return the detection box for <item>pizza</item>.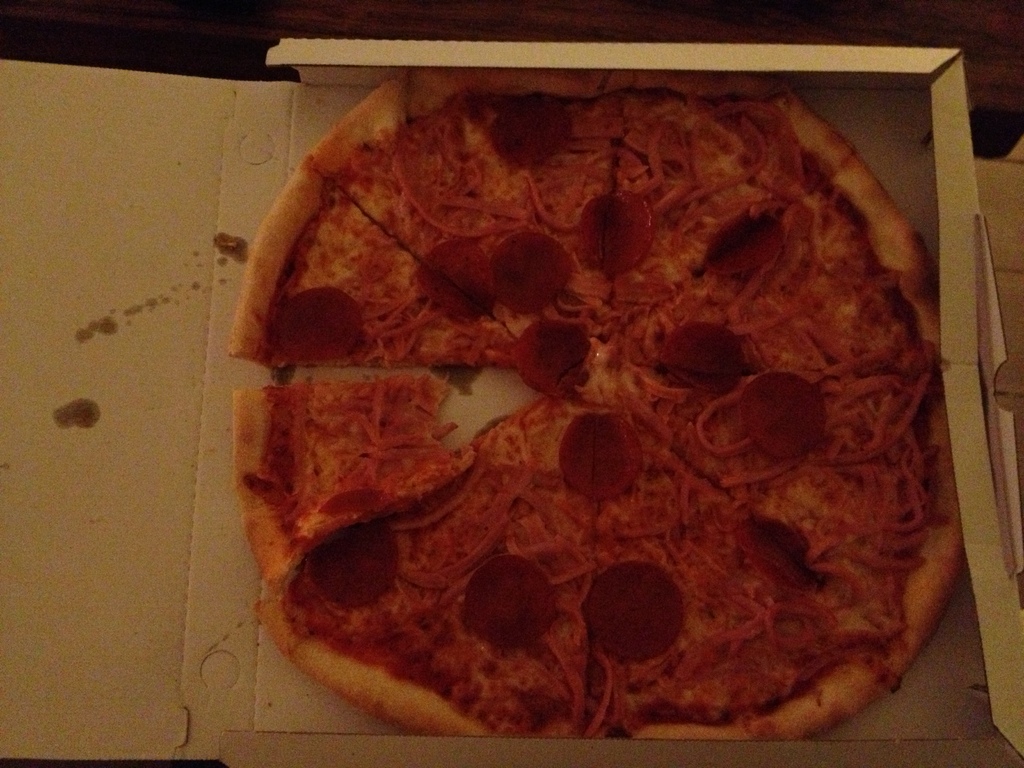
<box>218,77,979,753</box>.
